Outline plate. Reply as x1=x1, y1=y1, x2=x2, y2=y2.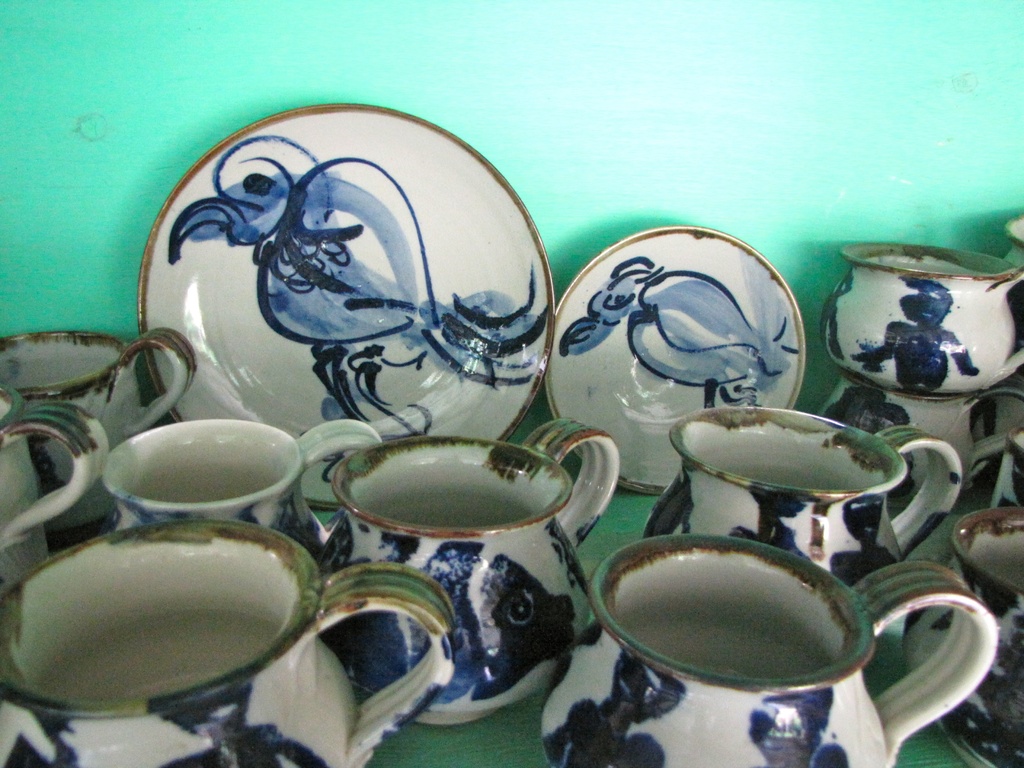
x1=136, y1=102, x2=553, y2=512.
